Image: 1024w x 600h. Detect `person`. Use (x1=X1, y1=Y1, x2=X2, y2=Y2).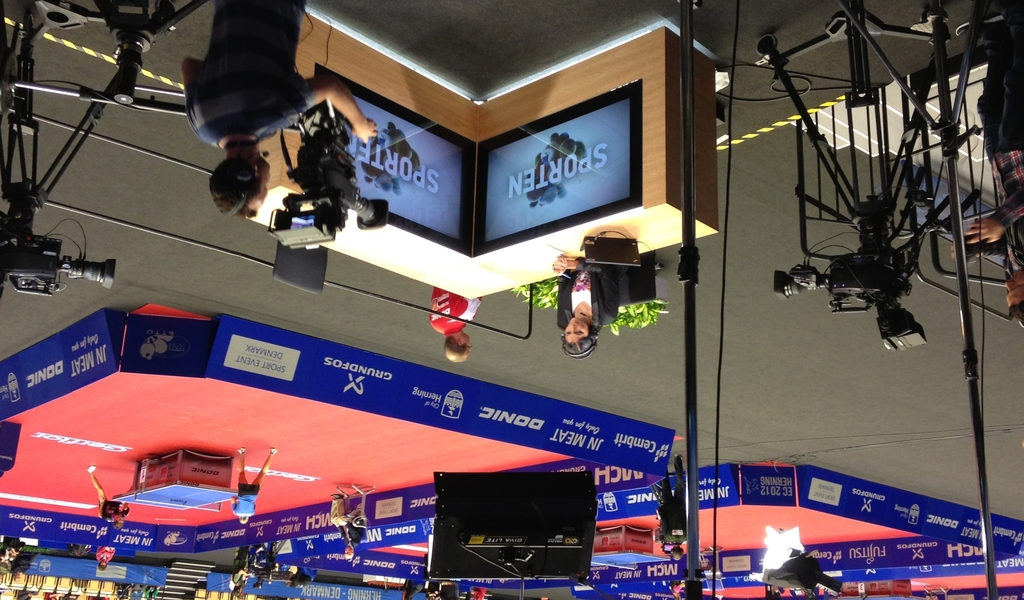
(x1=329, y1=492, x2=355, y2=561).
